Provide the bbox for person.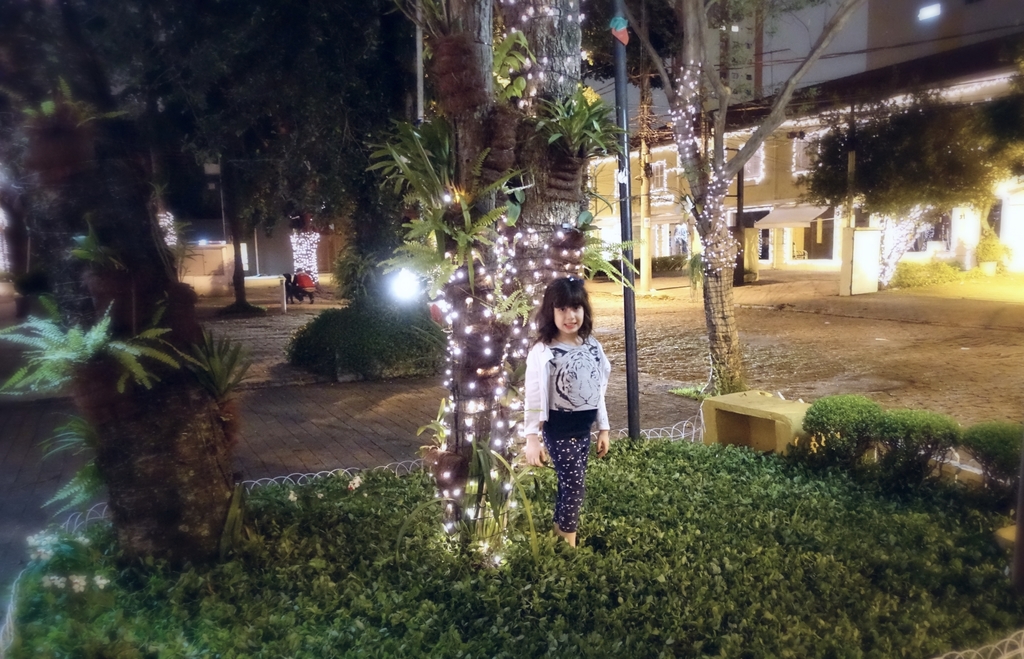
locate(524, 273, 616, 537).
